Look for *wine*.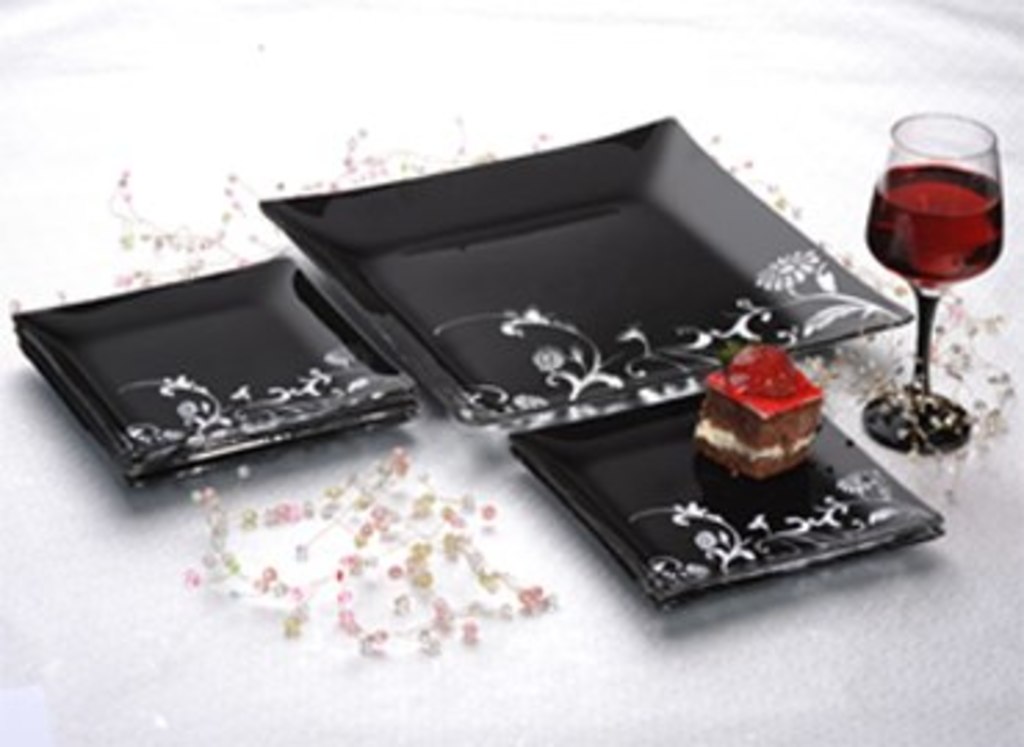
Found: bbox=[844, 155, 1010, 285].
